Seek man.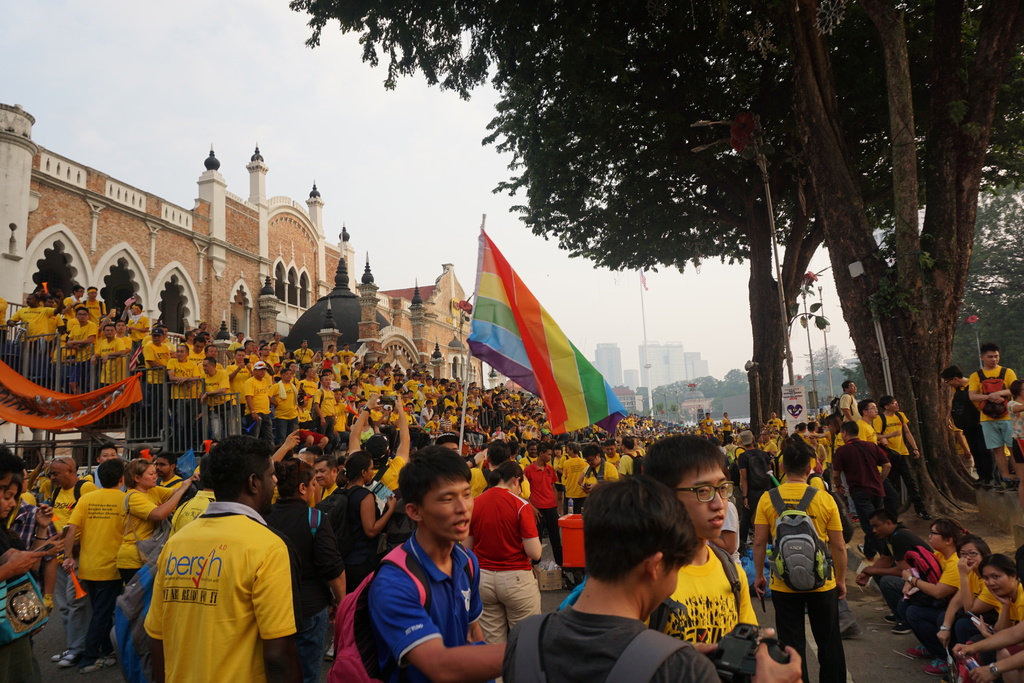
locate(349, 393, 408, 491).
